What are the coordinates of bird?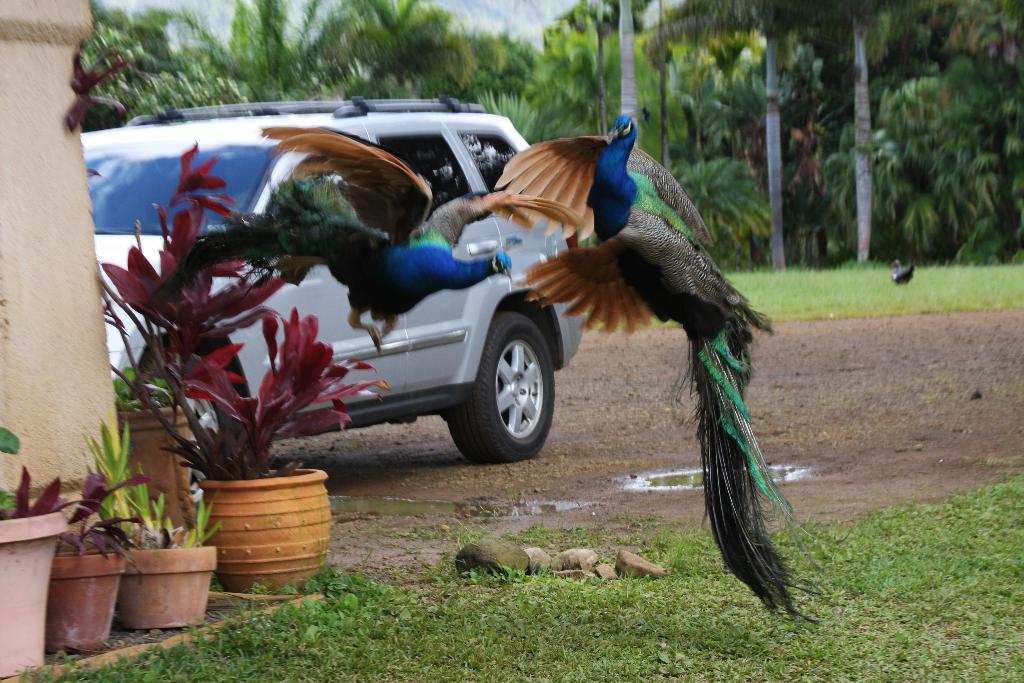
box(153, 115, 582, 358).
